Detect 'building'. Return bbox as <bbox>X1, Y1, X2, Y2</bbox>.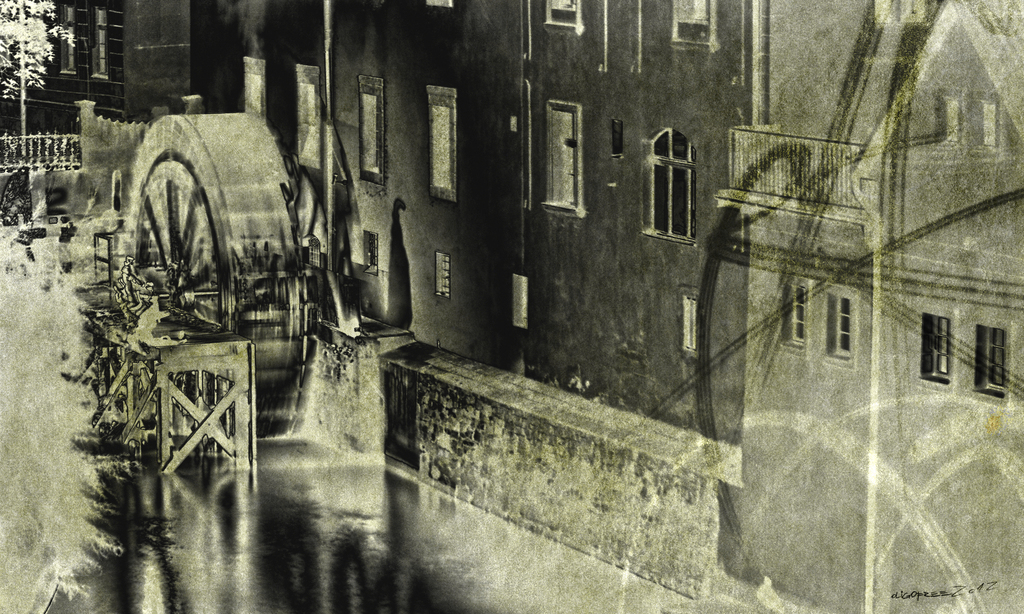
<bbox>0, 0, 1023, 613</bbox>.
